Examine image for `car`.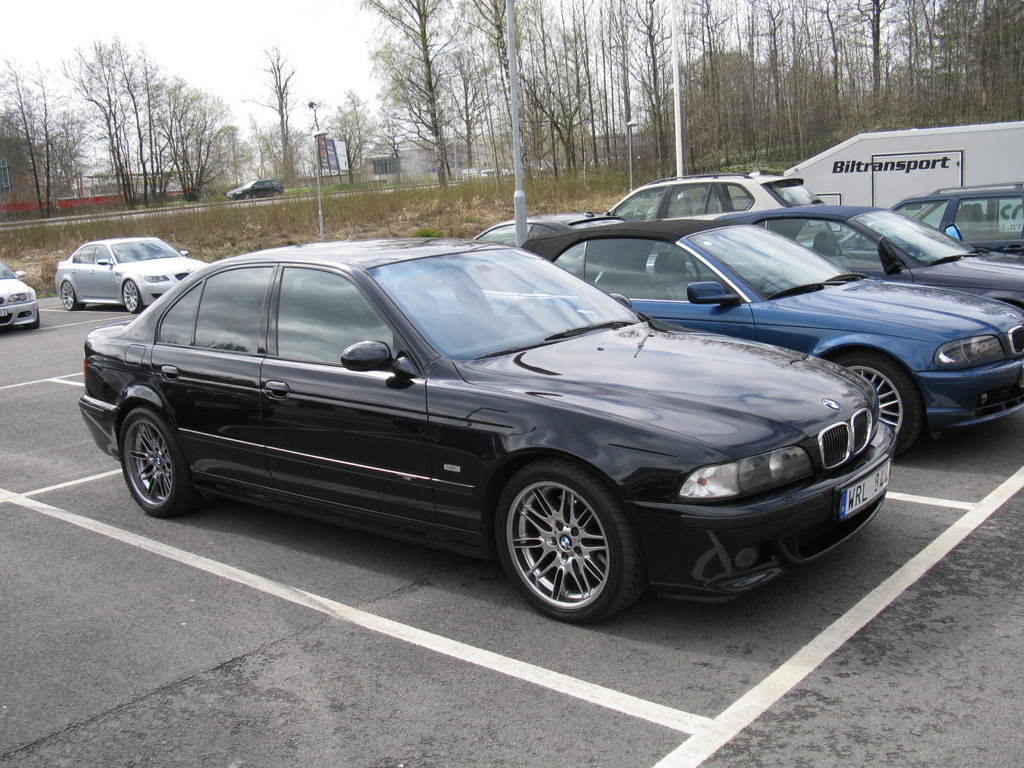
Examination result: rect(605, 175, 816, 211).
